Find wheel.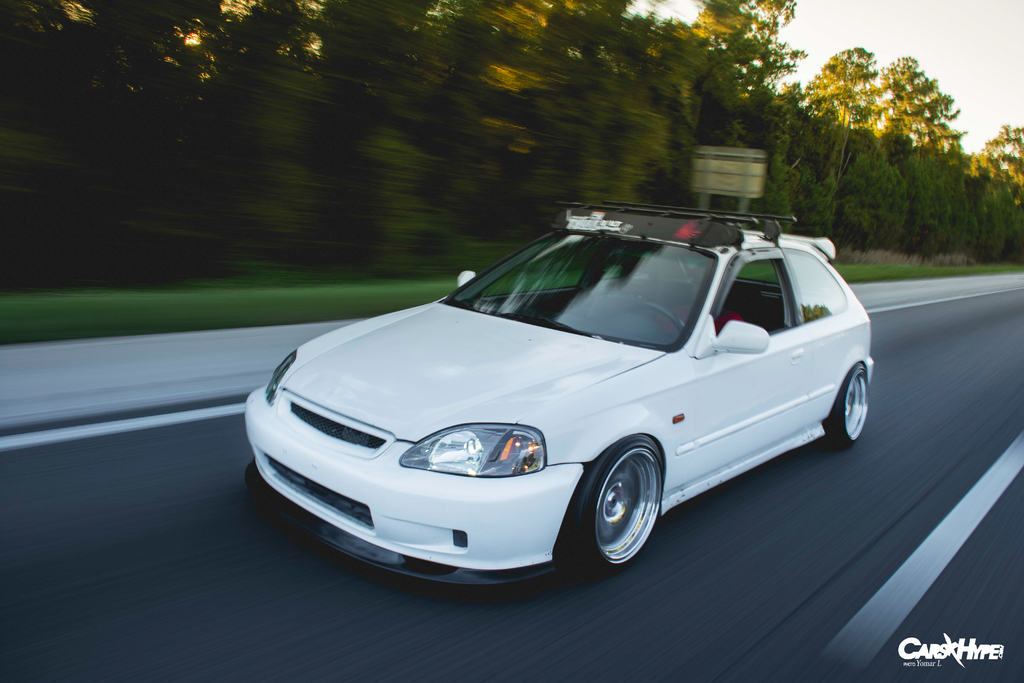
bbox(824, 364, 870, 445).
